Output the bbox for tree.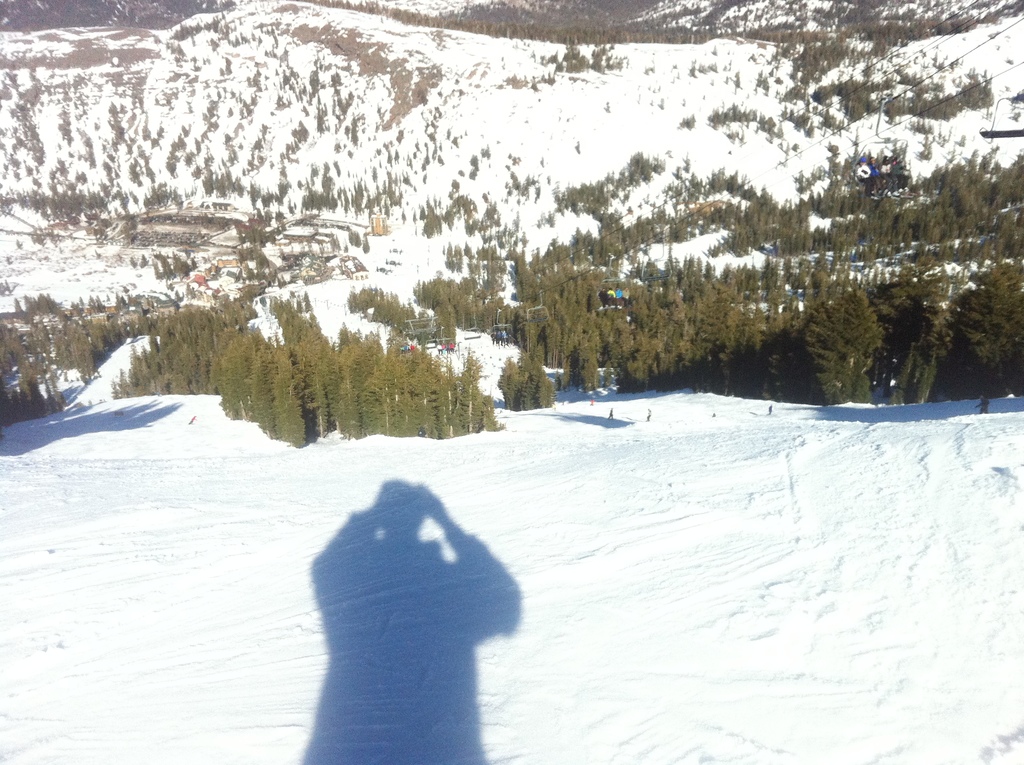
left=0, top=325, right=62, bottom=426.
